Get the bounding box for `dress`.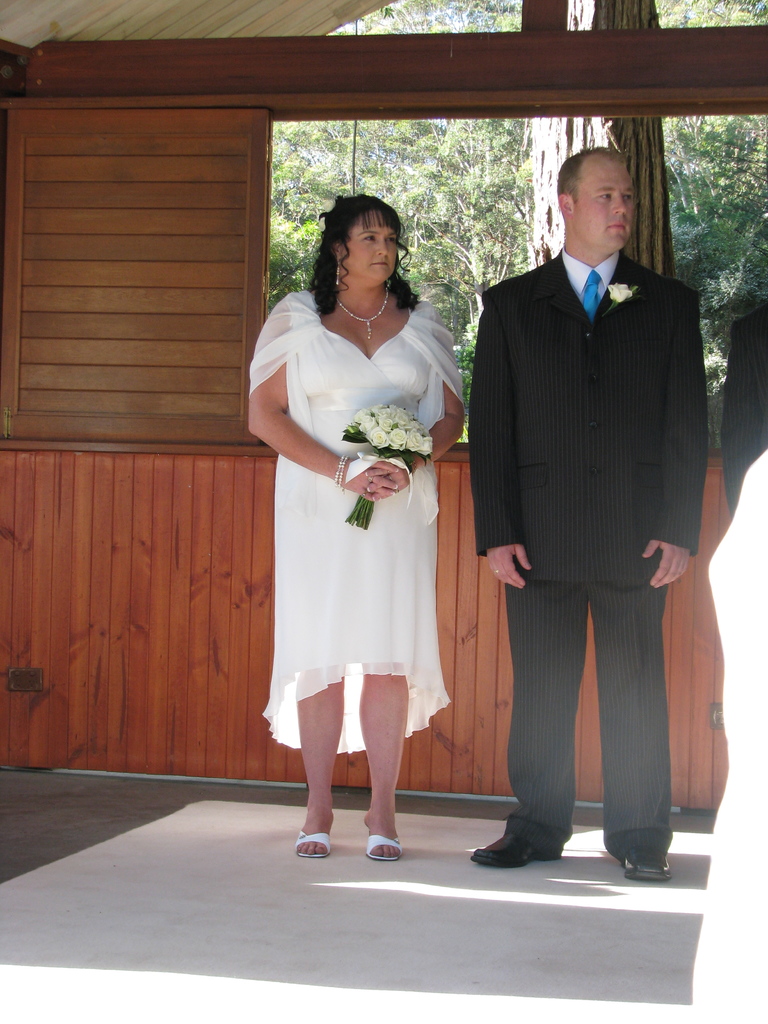
<region>253, 228, 470, 717</region>.
